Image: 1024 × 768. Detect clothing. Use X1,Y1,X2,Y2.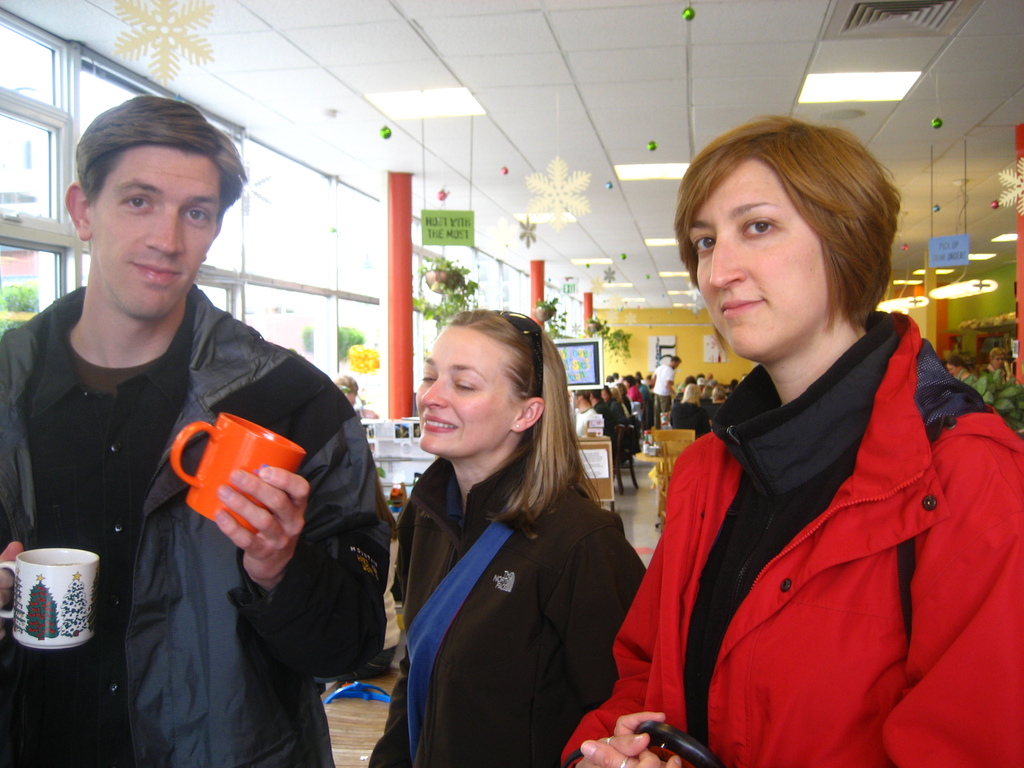
609,285,1016,762.
